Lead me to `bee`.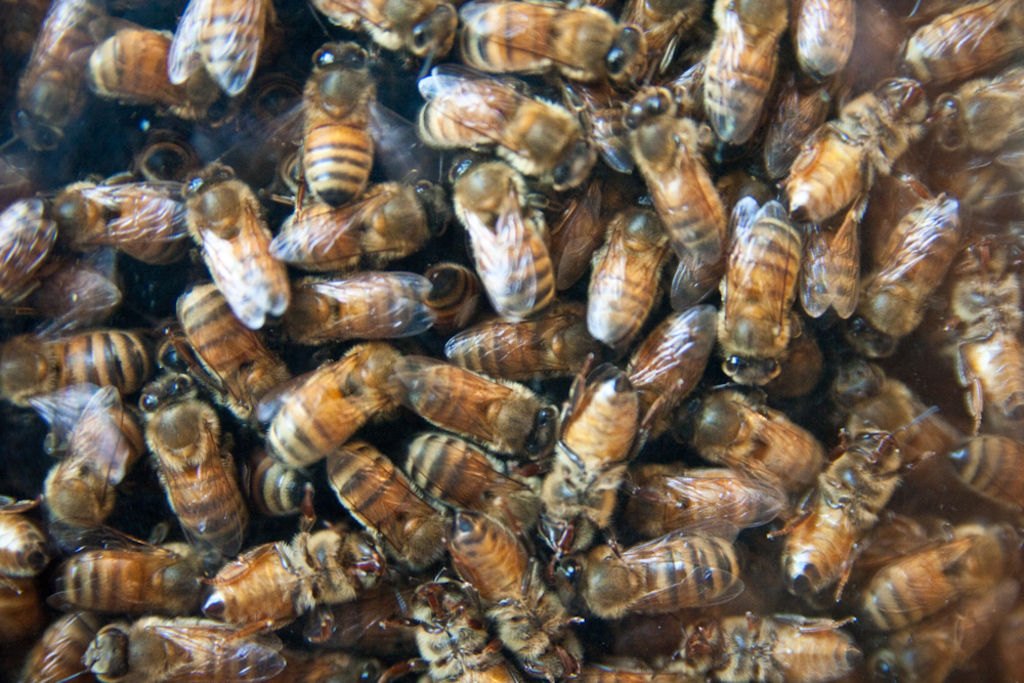
Lead to <bbox>390, 553, 530, 682</bbox>.
